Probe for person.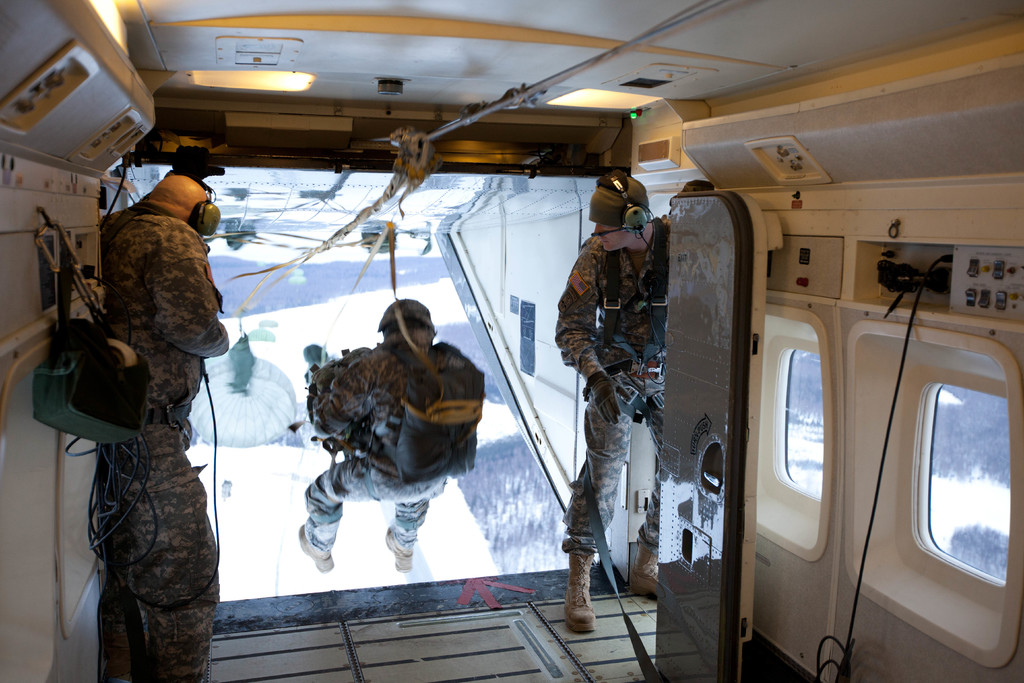
Probe result: 551, 169, 714, 636.
